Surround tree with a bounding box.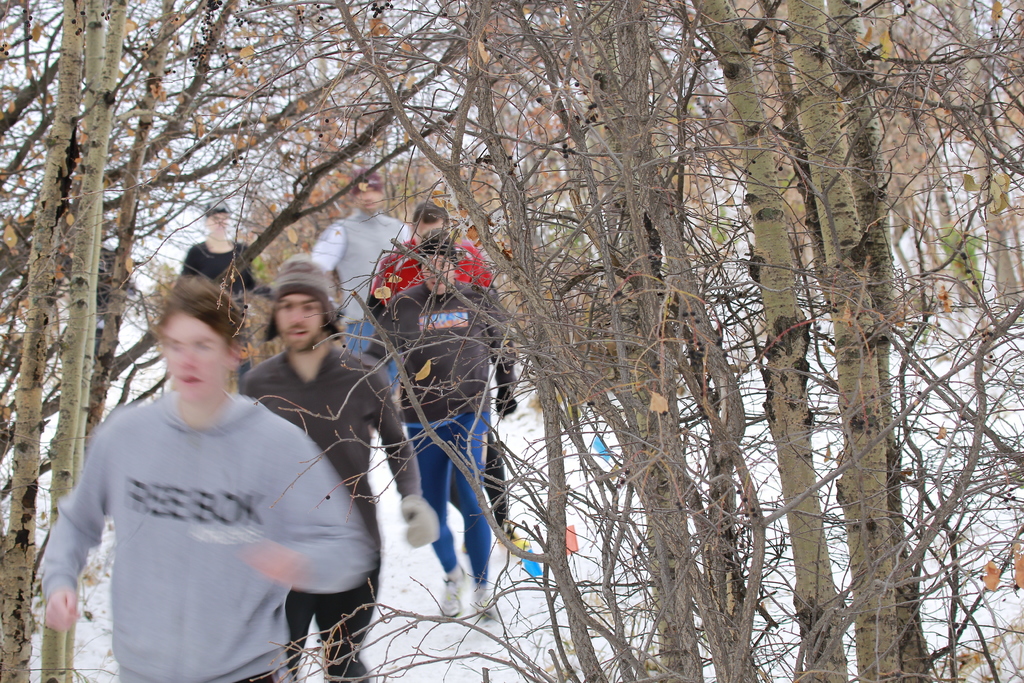
[36,0,143,682].
